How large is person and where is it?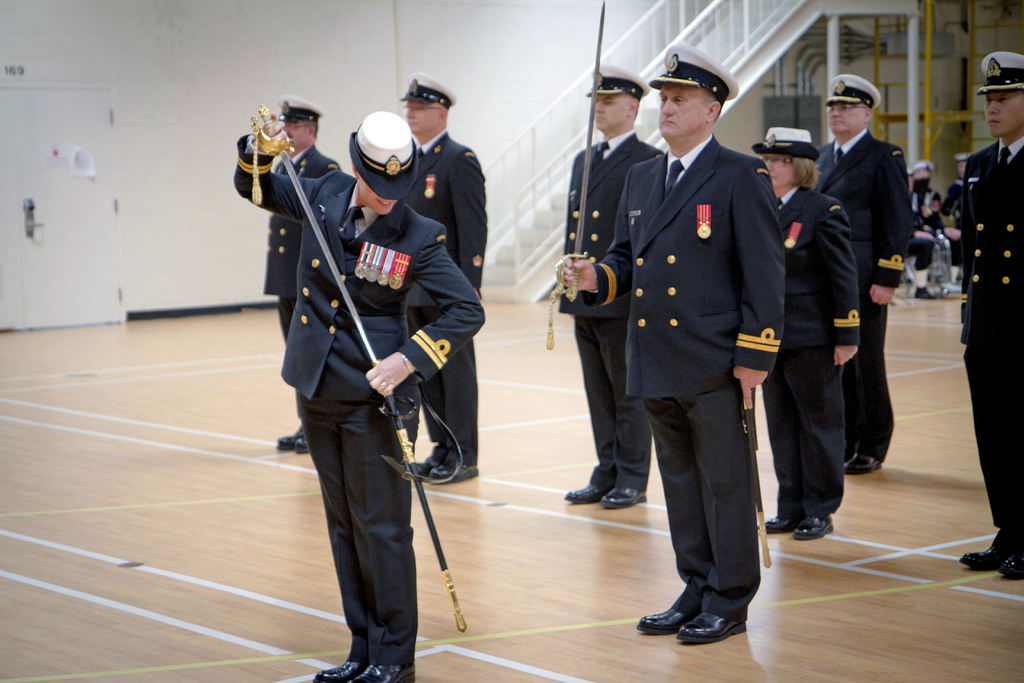
Bounding box: l=816, t=69, r=913, b=477.
